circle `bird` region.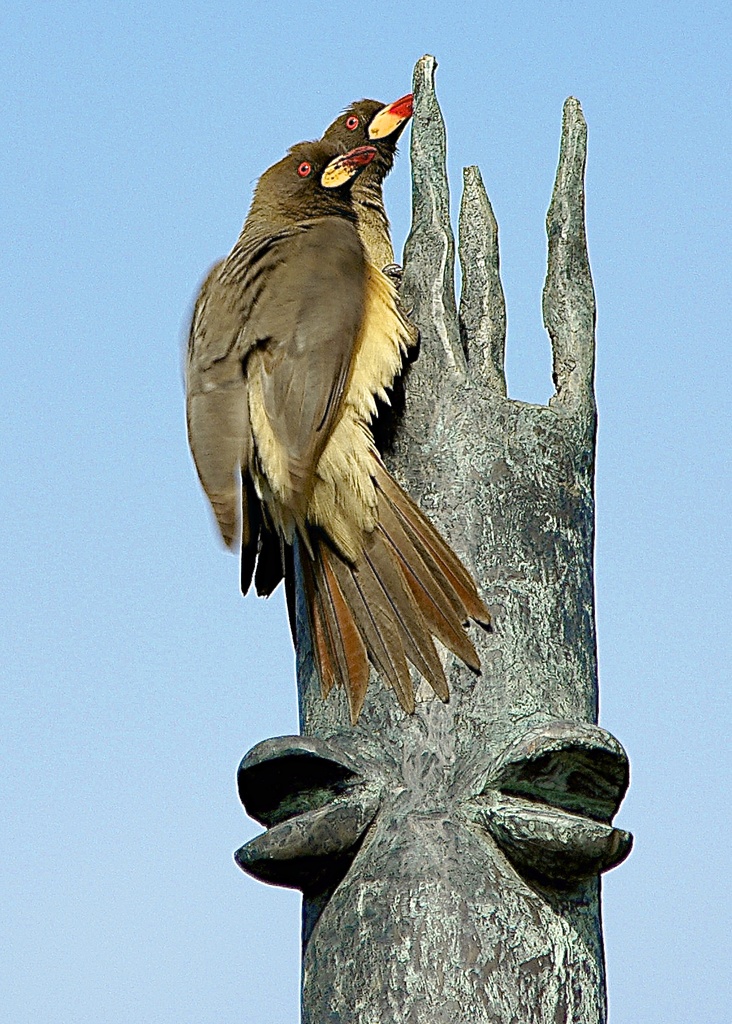
Region: 195, 100, 498, 786.
